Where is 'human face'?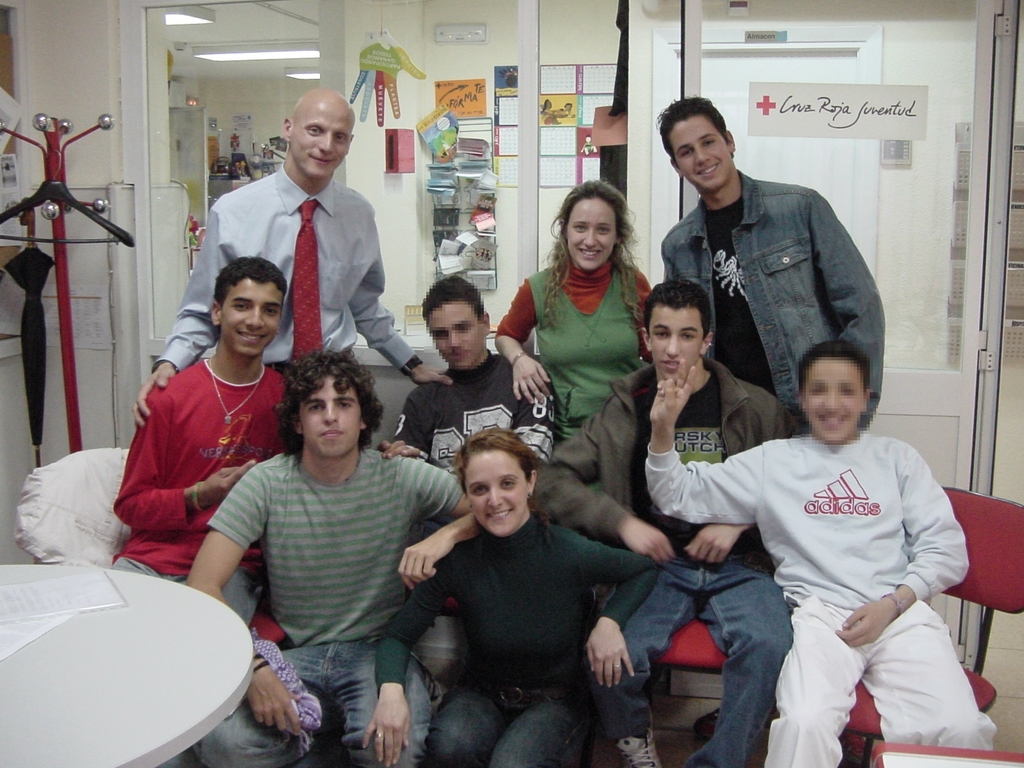
{"left": 428, "top": 301, "right": 484, "bottom": 372}.
